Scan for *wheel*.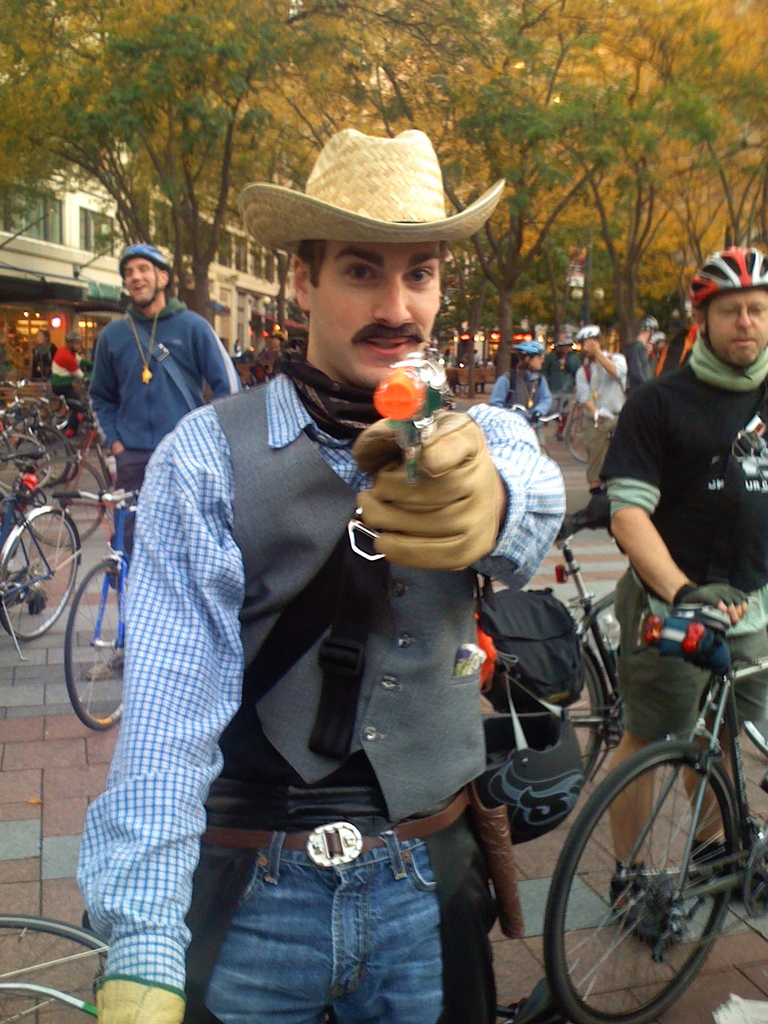
Scan result: 0 914 112 1023.
